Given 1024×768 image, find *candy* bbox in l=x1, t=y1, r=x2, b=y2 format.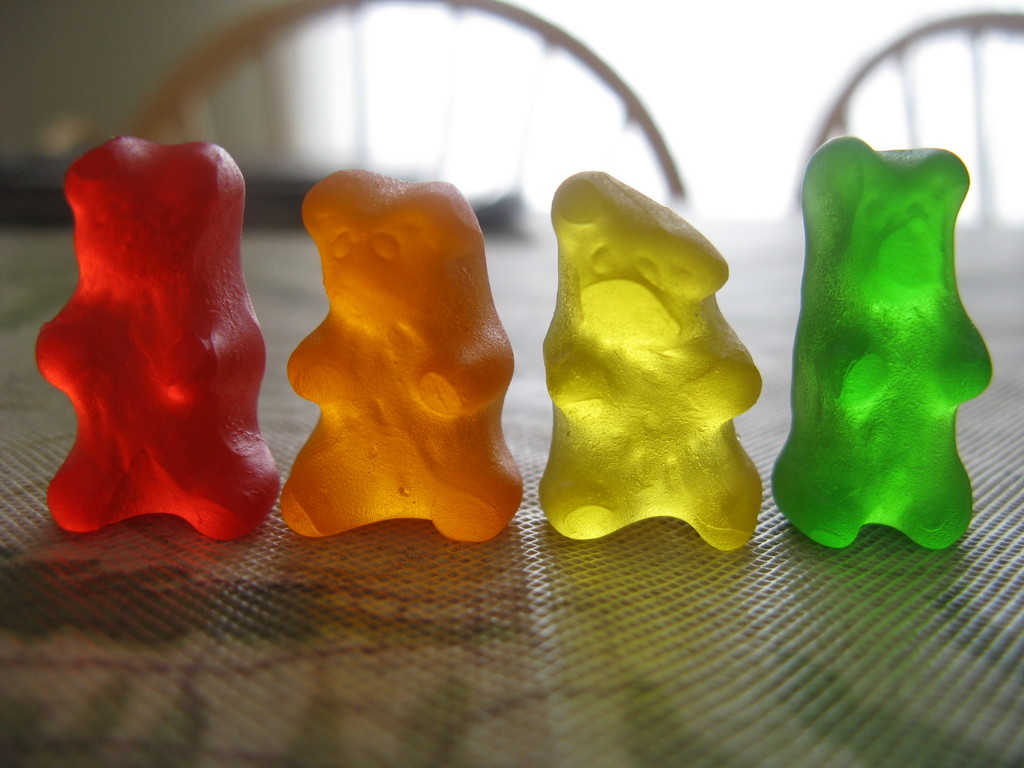
l=278, t=168, r=523, b=543.
